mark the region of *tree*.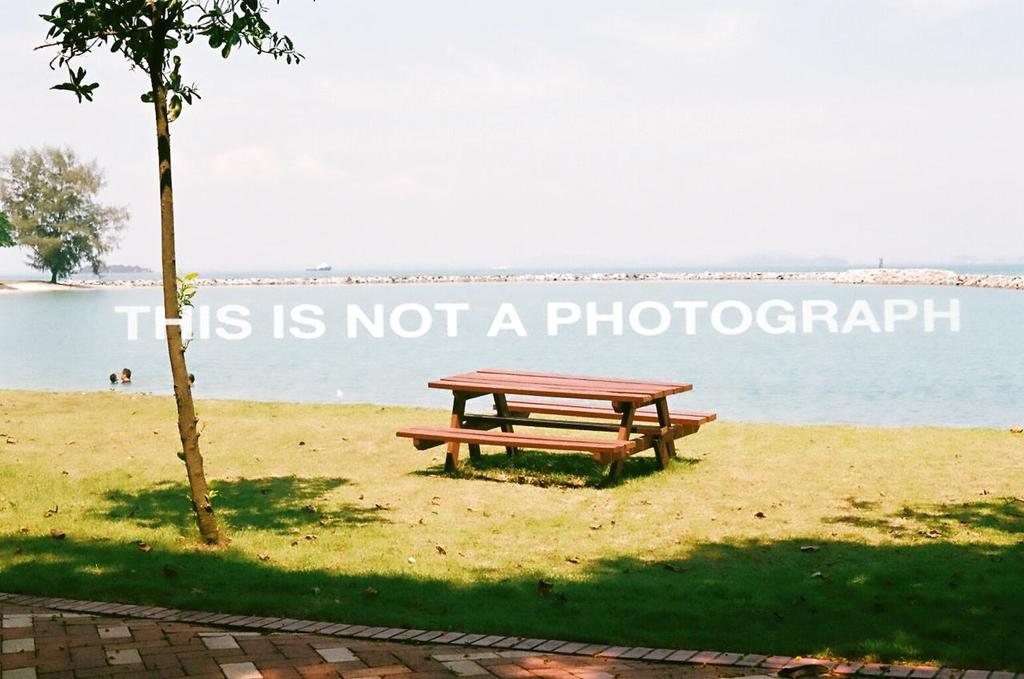
Region: 8,122,114,293.
